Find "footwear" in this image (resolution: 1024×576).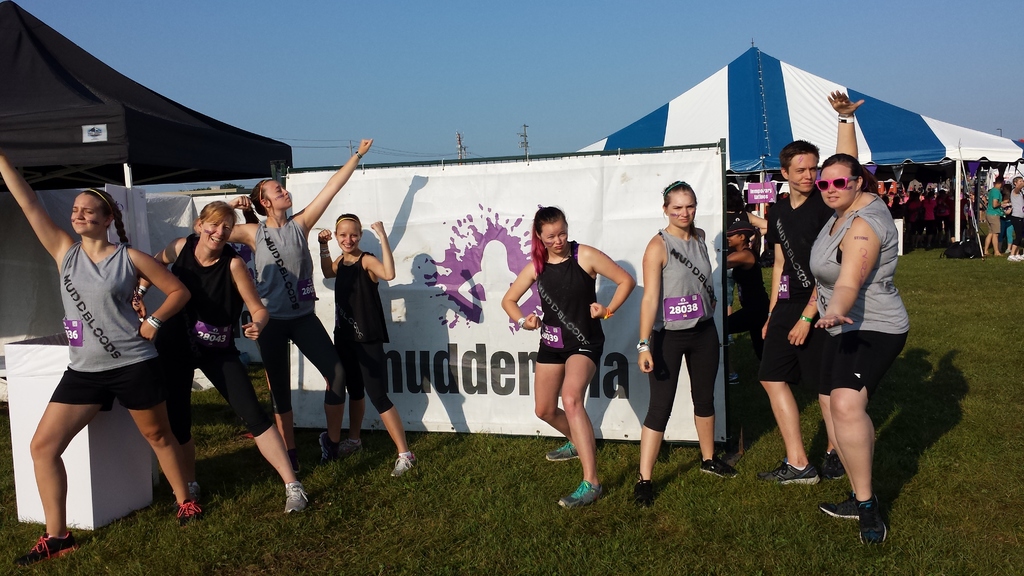
bbox(818, 447, 844, 478).
